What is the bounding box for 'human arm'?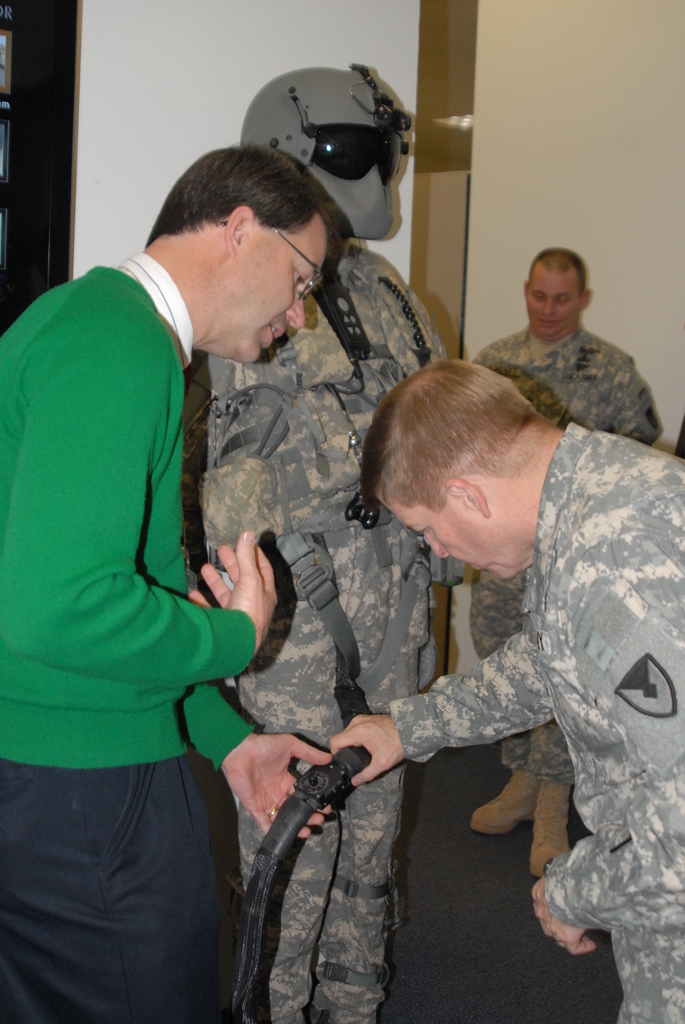
0,316,280,682.
